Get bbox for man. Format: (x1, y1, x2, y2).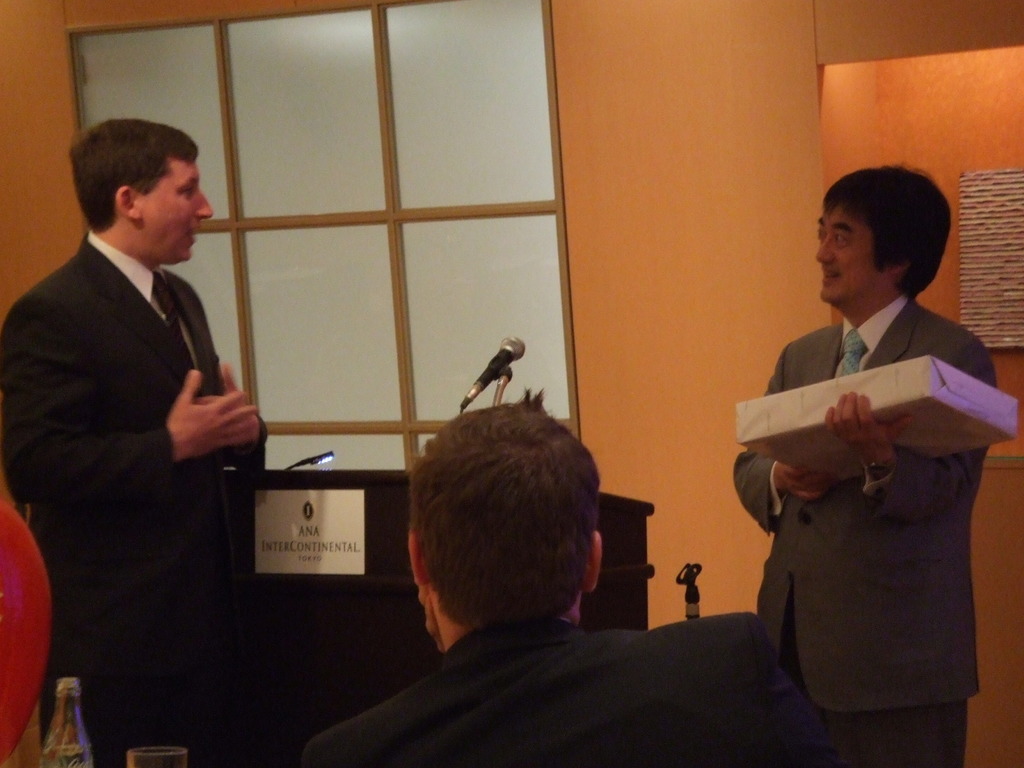
(0, 120, 265, 767).
